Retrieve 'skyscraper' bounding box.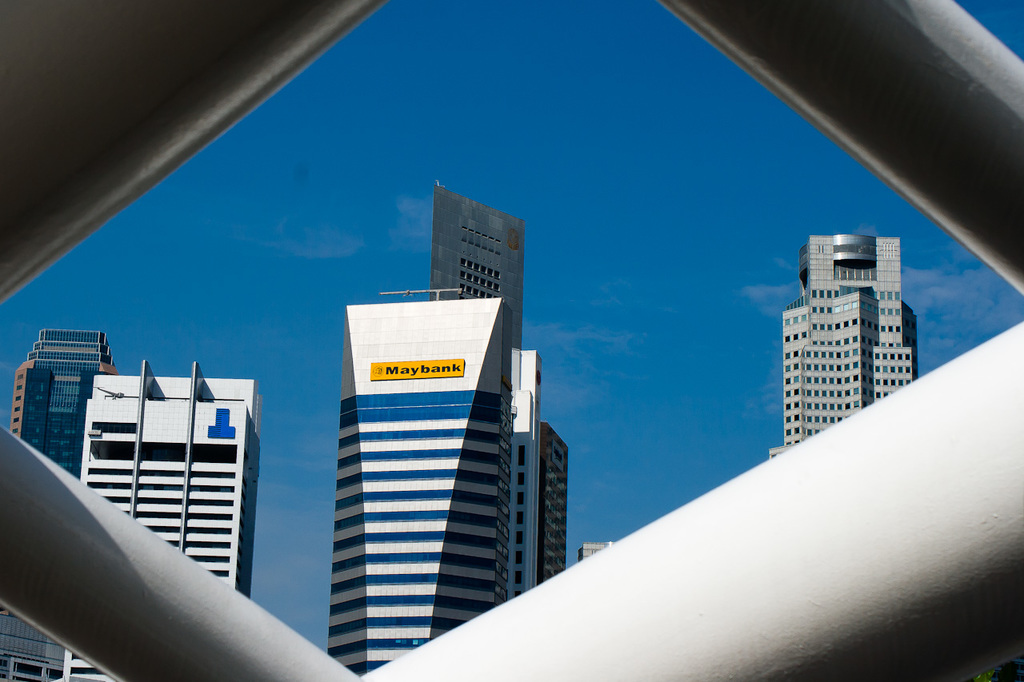
Bounding box: [431, 180, 525, 345].
